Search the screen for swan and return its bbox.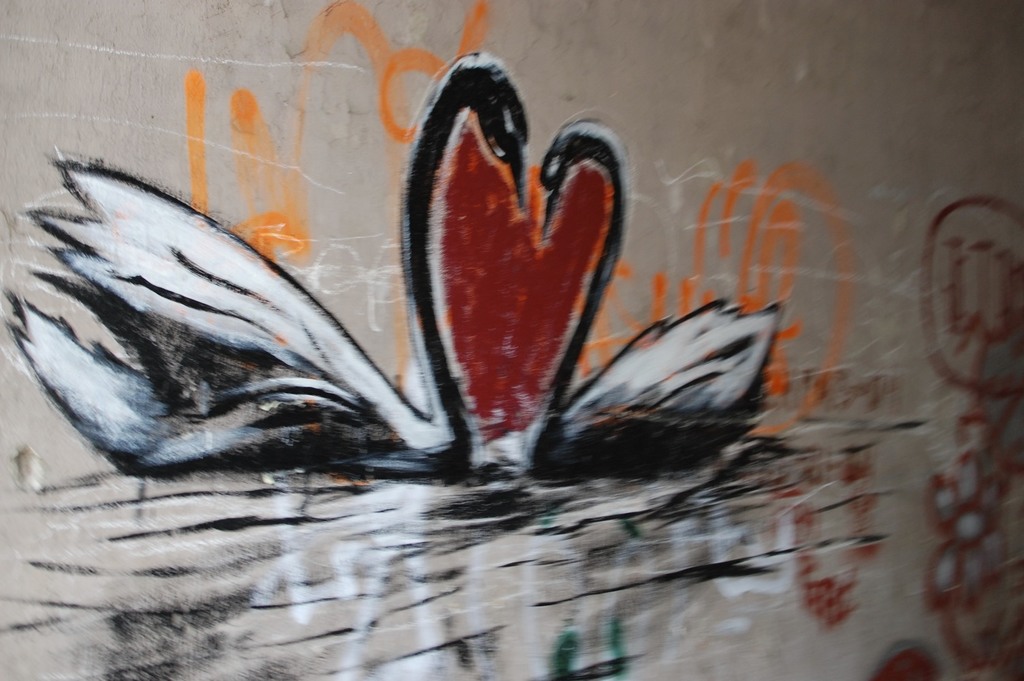
Found: bbox=[0, 47, 540, 480].
